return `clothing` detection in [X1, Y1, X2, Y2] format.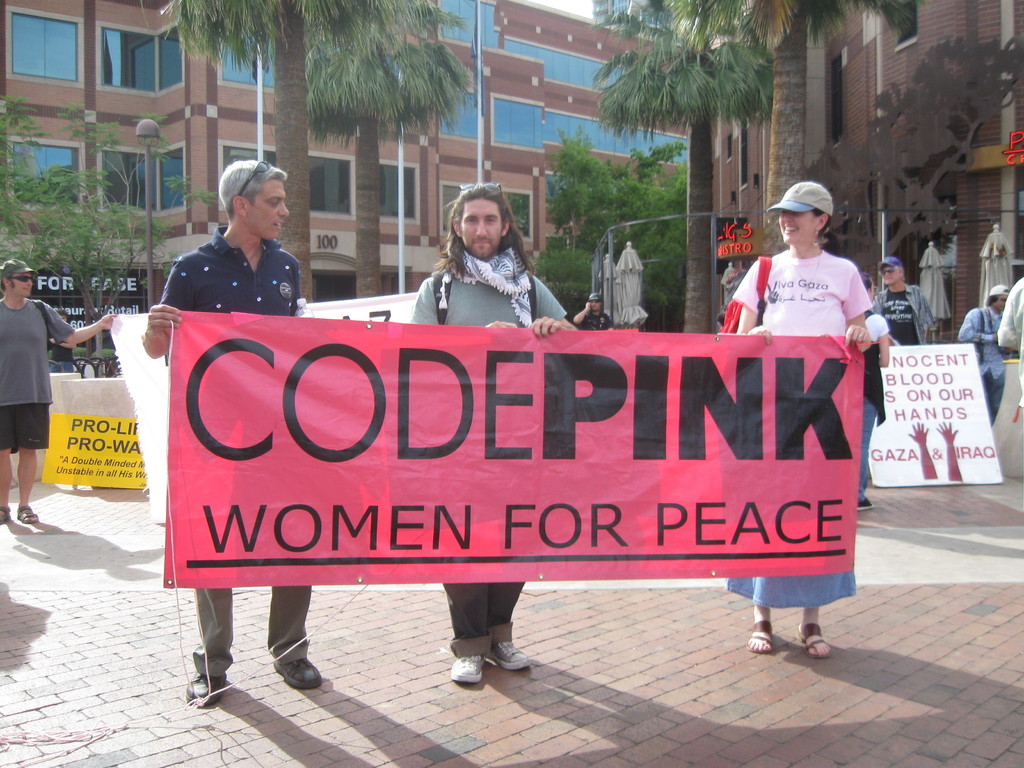
[873, 282, 934, 340].
